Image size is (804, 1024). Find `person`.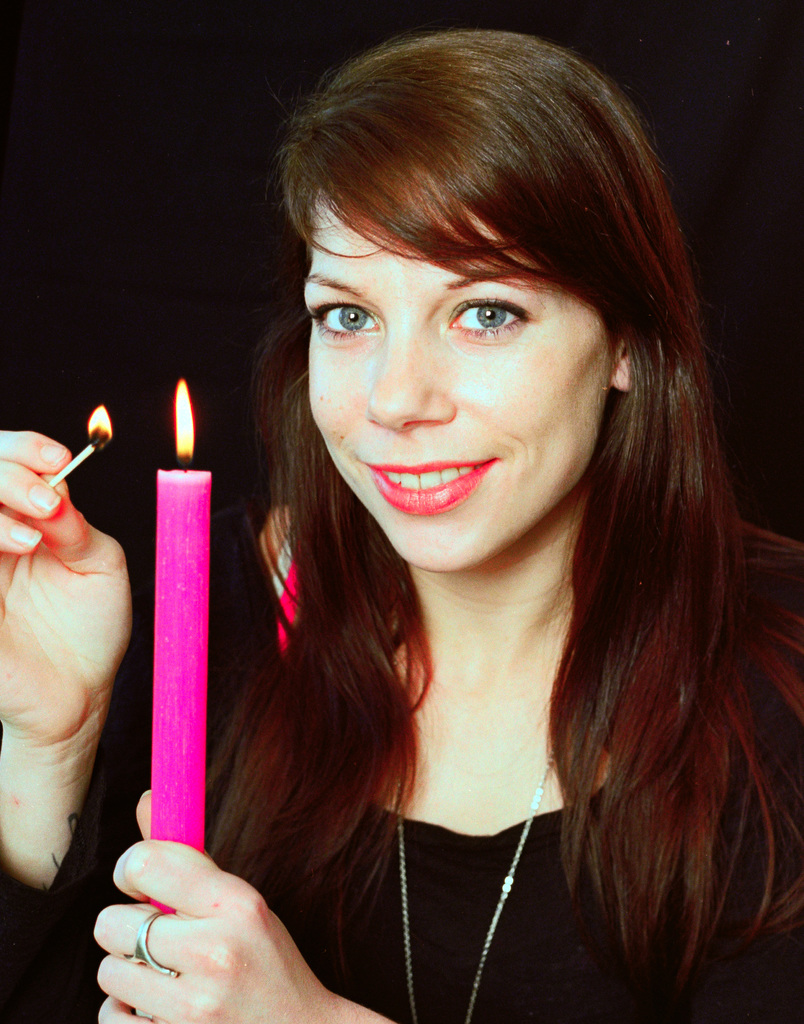
left=145, top=47, right=783, bottom=1023.
